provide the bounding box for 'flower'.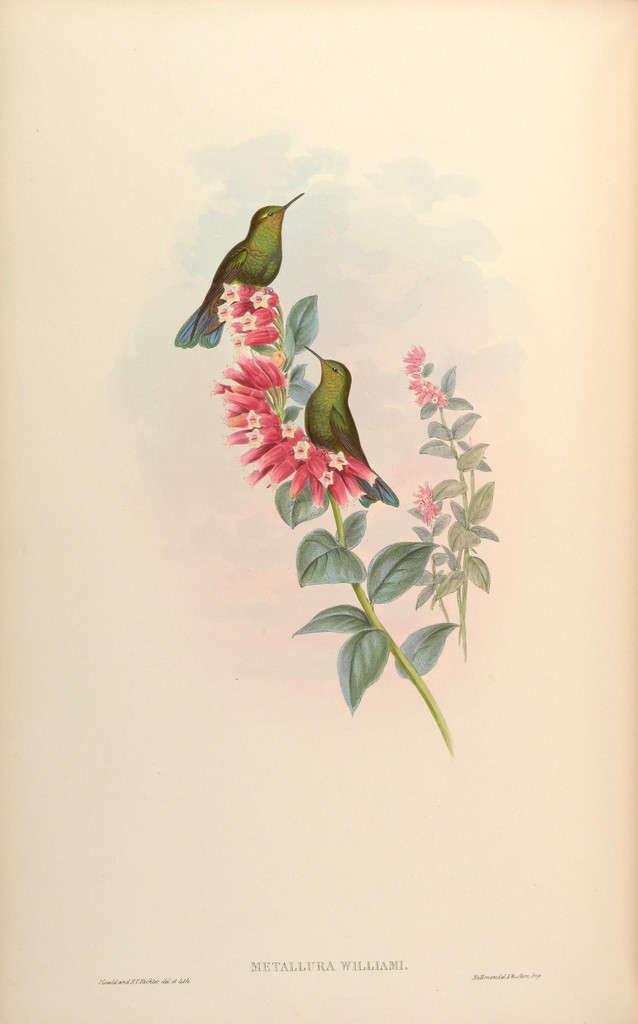
[x1=408, y1=483, x2=440, y2=519].
